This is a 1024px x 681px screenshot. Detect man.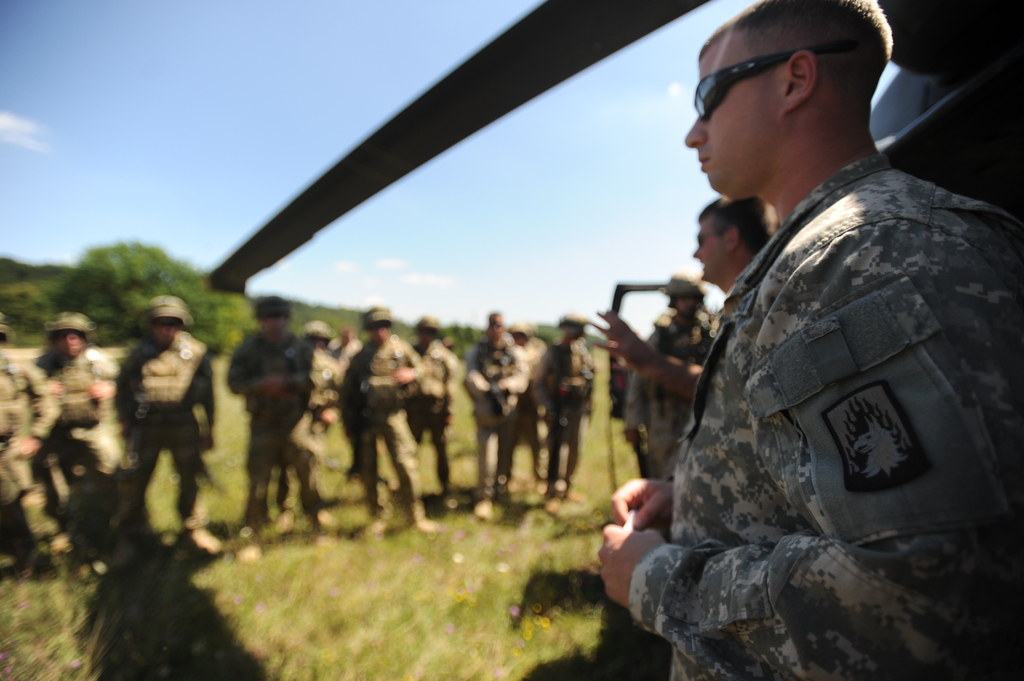
<box>531,308,598,513</box>.
